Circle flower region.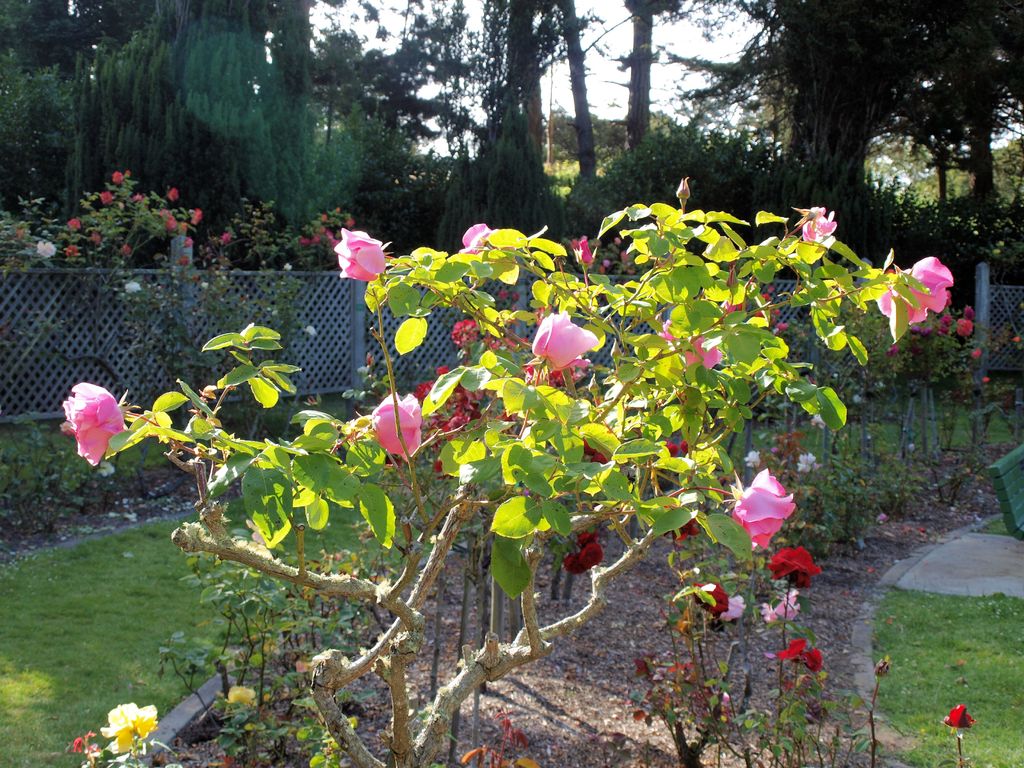
Region: {"left": 192, "top": 207, "right": 200, "bottom": 223}.
